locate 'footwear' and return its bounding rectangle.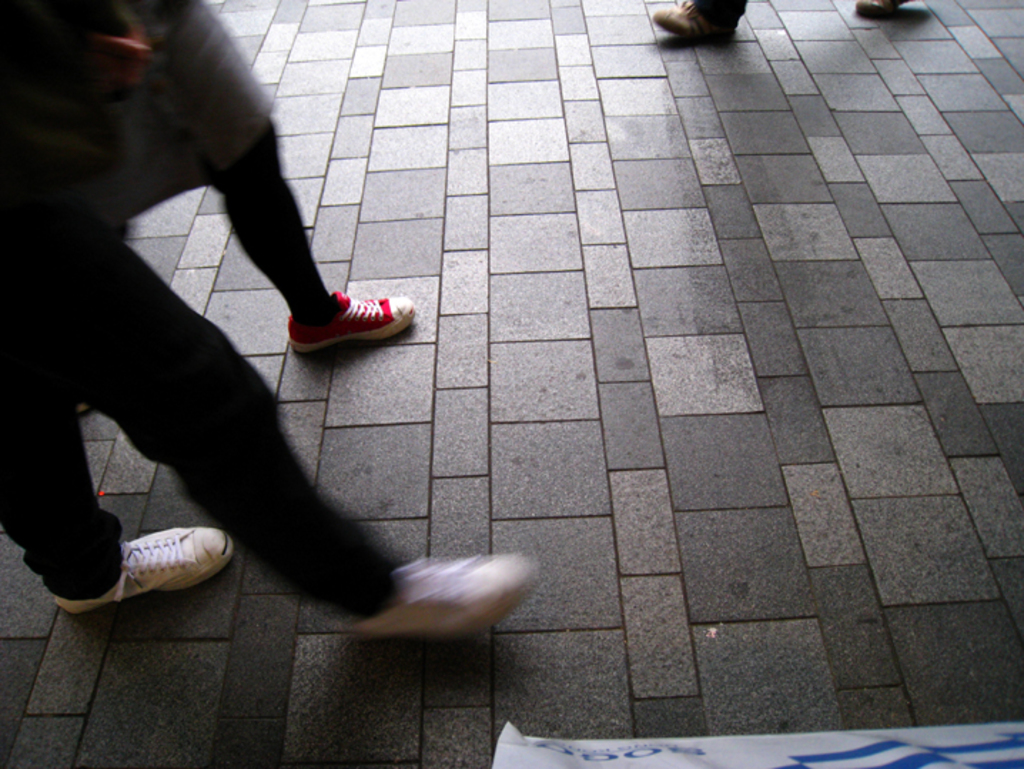
[262, 275, 419, 368].
